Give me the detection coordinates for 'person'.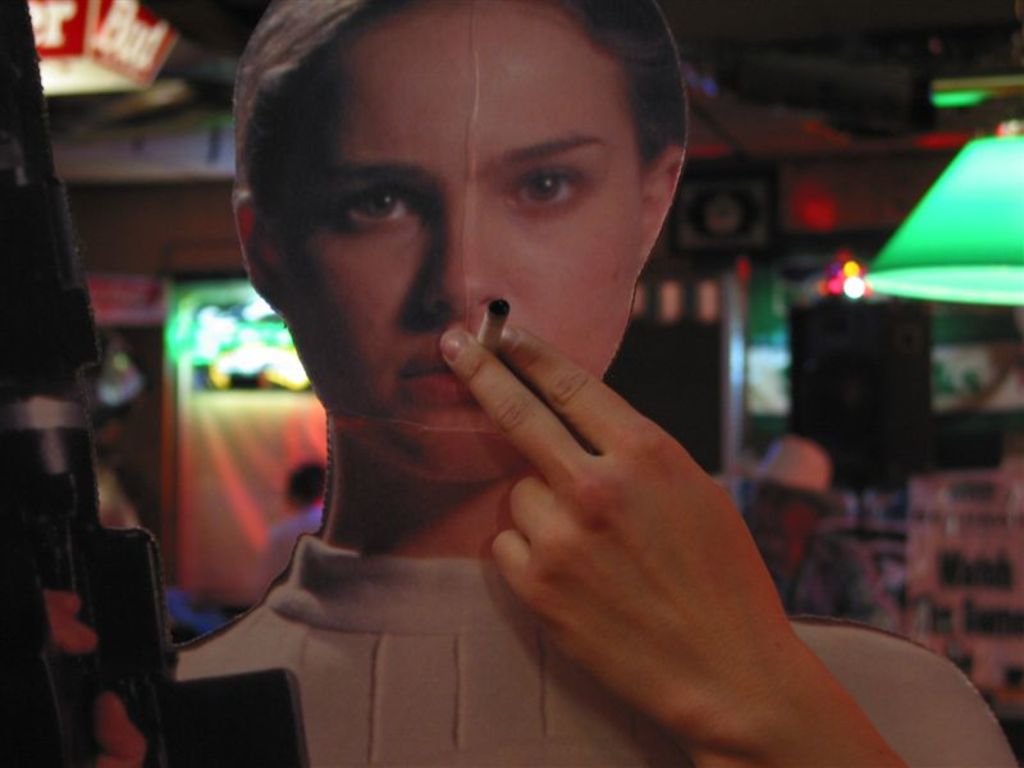
crop(264, 463, 323, 589).
